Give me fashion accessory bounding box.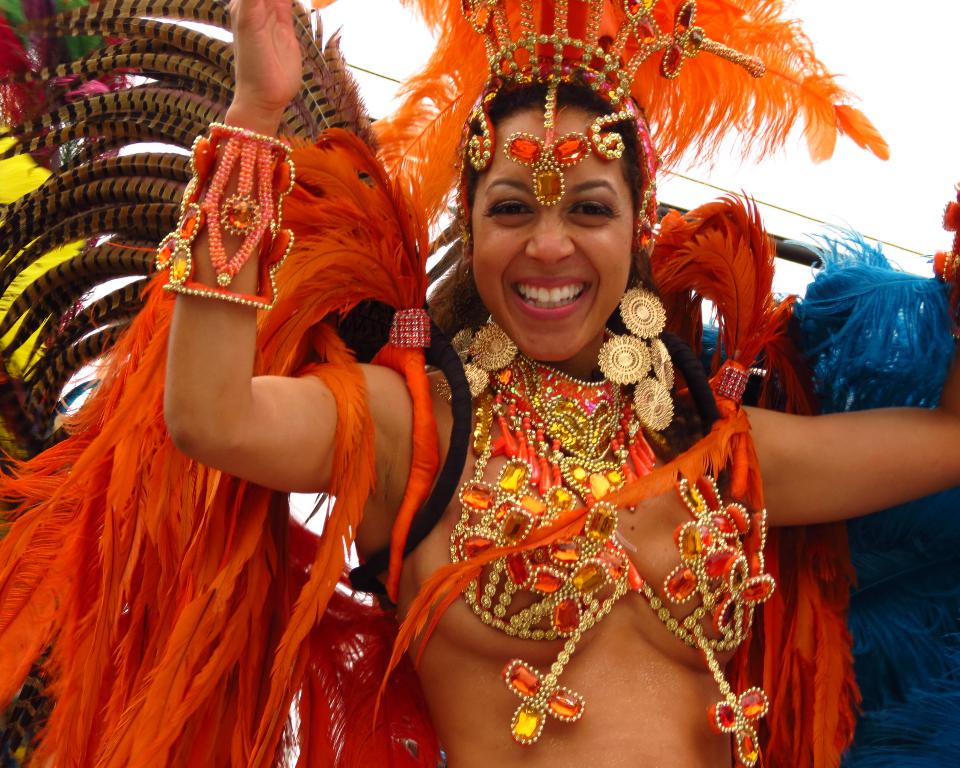
l=307, t=0, r=888, b=236.
